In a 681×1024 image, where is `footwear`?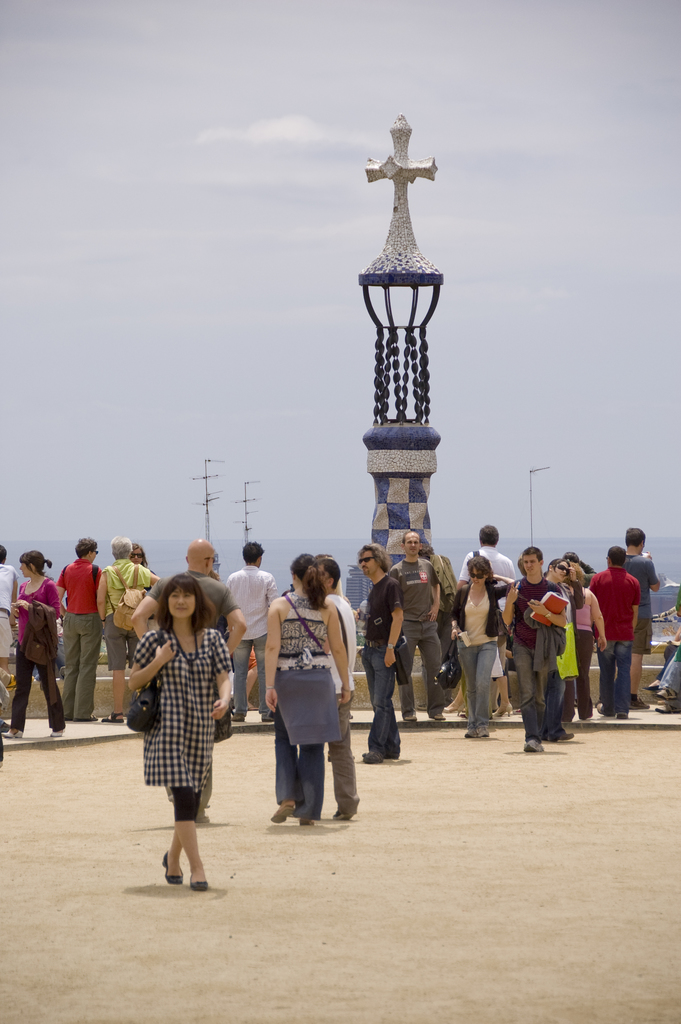
Rect(434, 714, 448, 723).
